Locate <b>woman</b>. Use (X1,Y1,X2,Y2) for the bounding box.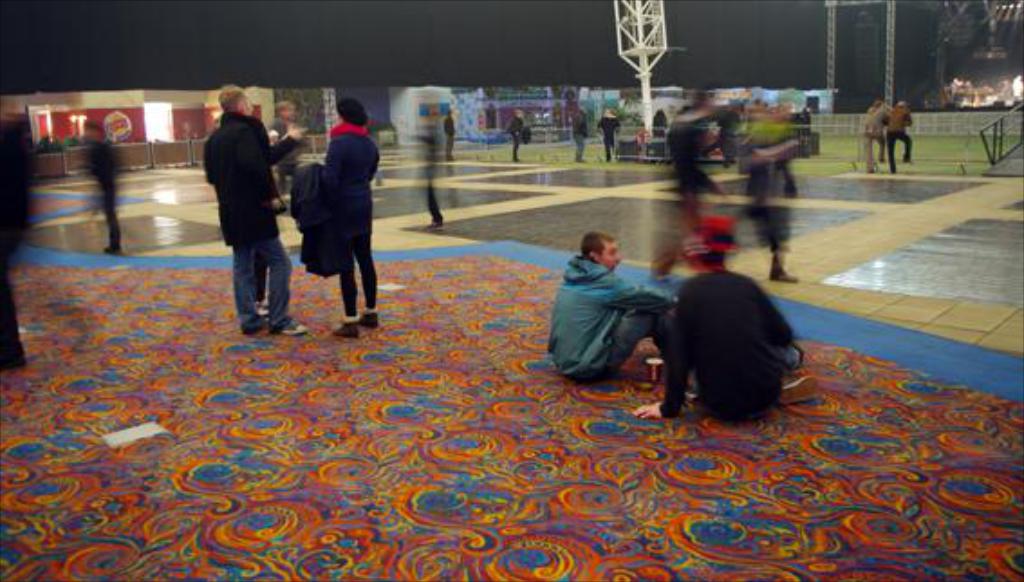
(298,98,379,340).
